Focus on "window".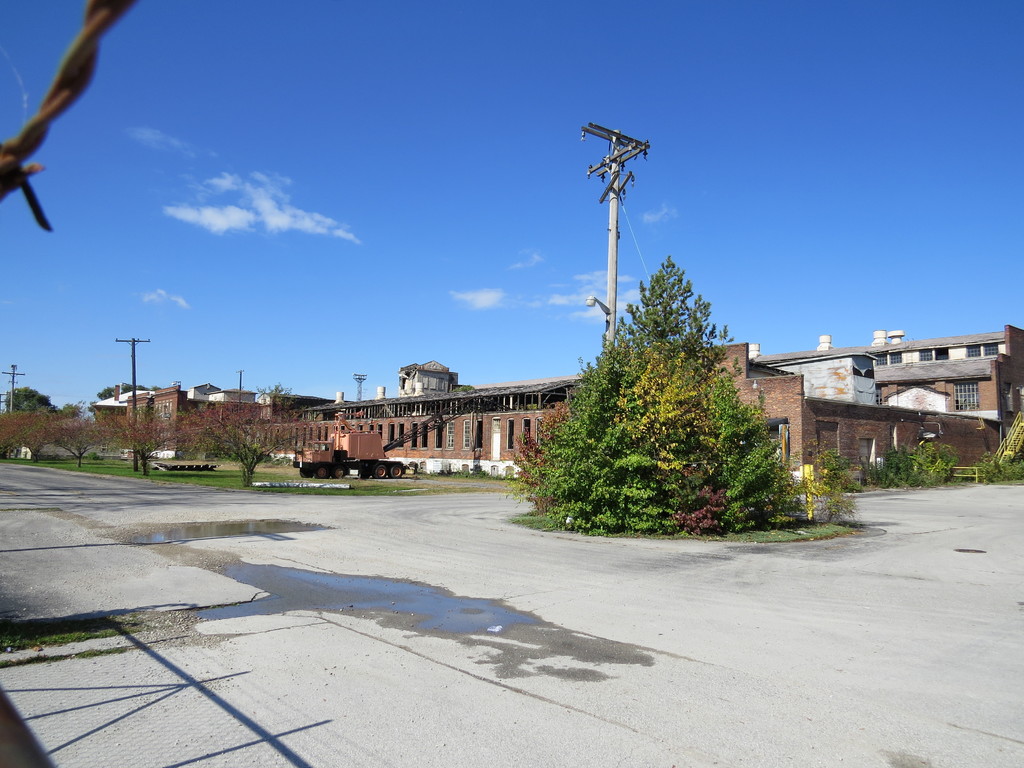
Focused at <bbox>445, 416, 454, 452</bbox>.
